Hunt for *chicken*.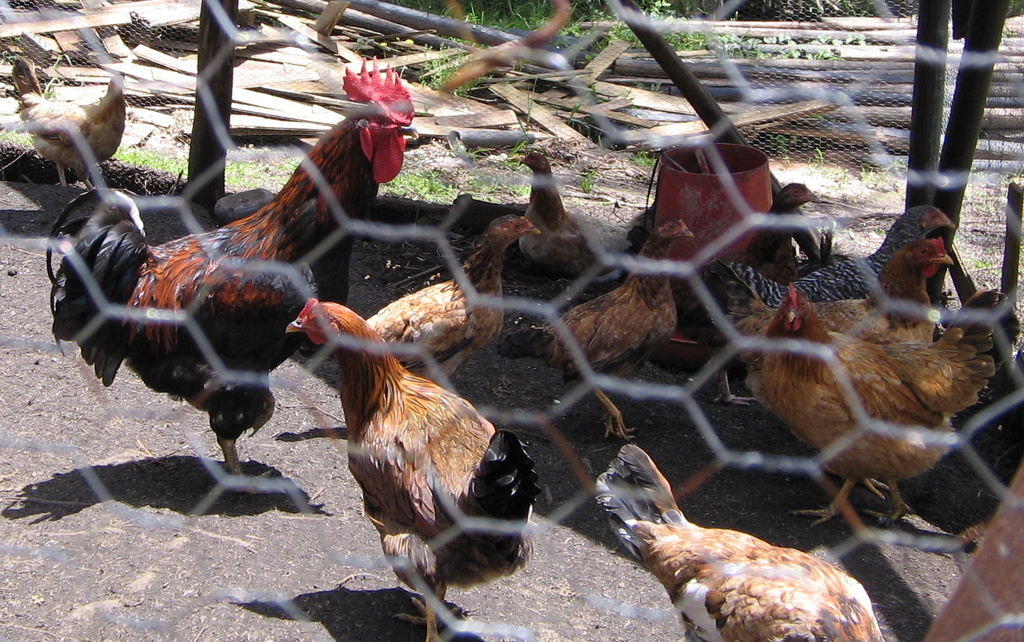
Hunted down at region(781, 198, 960, 303).
